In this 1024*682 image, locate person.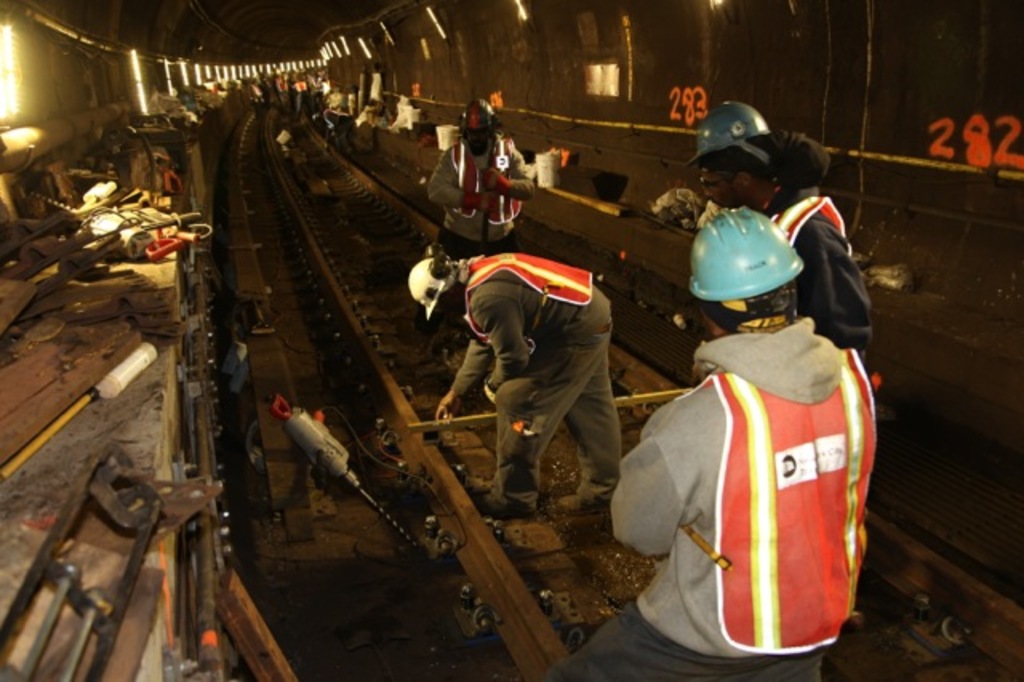
Bounding box: <bbox>429, 96, 531, 261</bbox>.
